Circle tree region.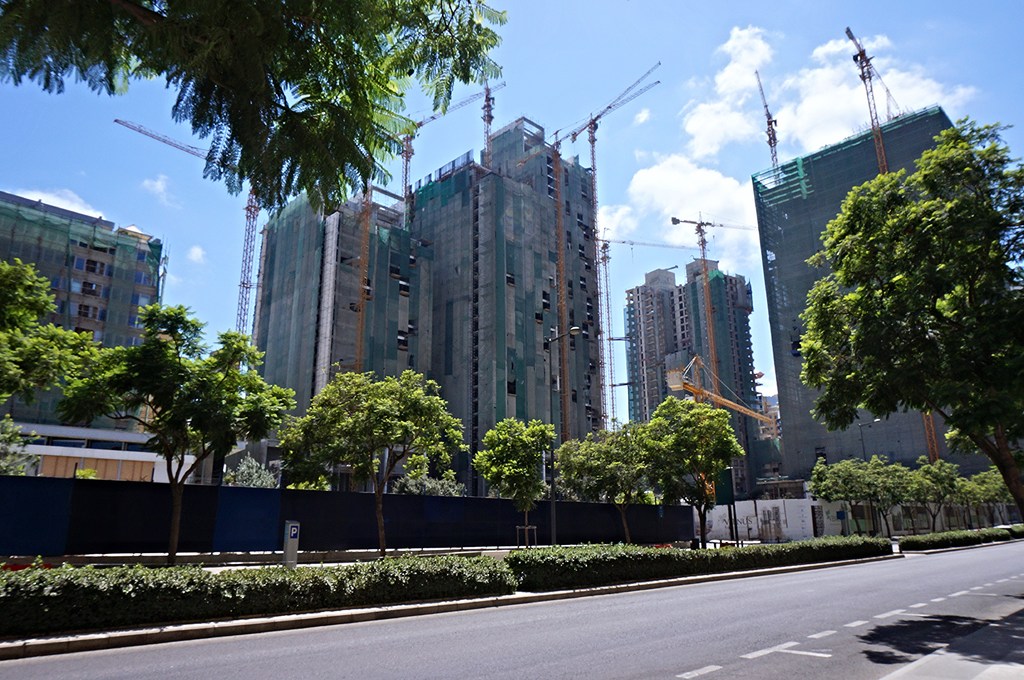
Region: detection(391, 468, 461, 494).
